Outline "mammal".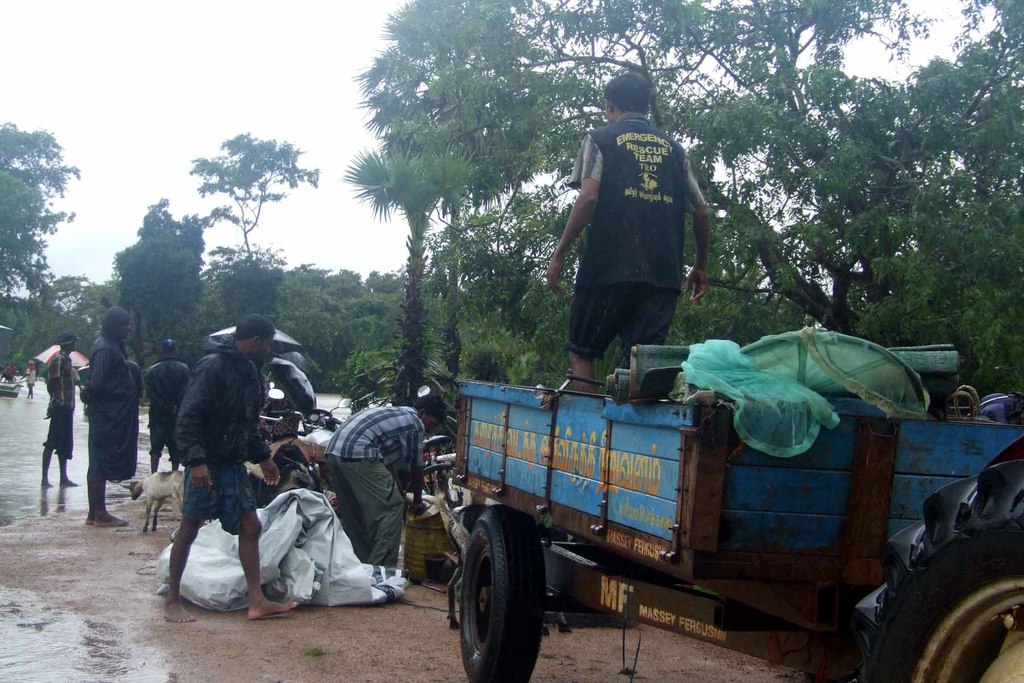
Outline: [x1=22, y1=359, x2=33, y2=402].
